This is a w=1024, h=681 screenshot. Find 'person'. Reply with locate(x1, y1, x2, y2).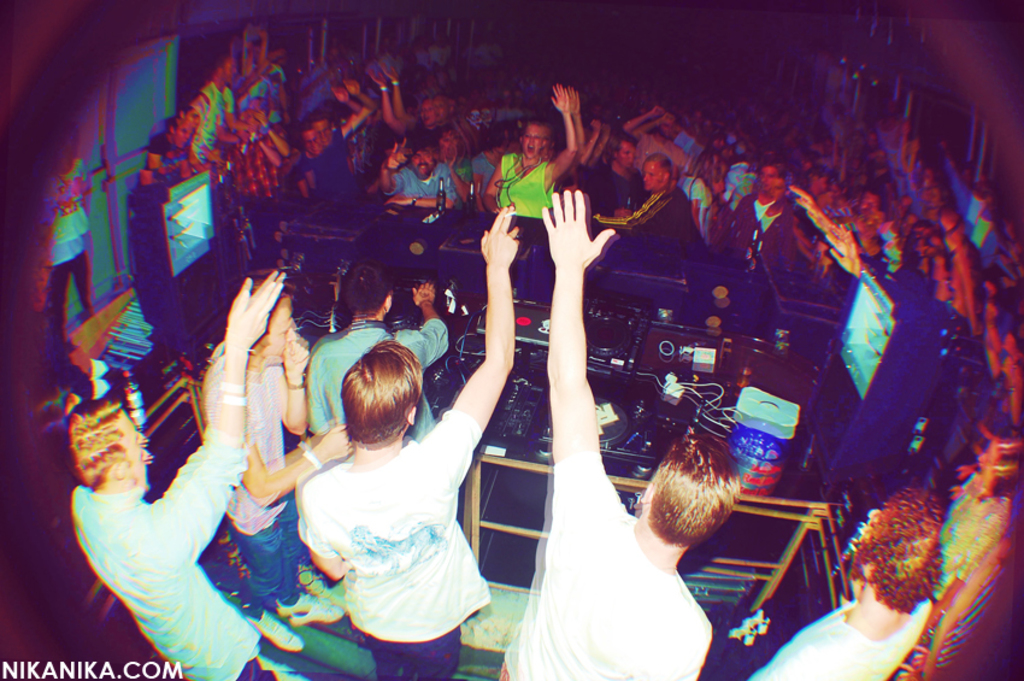
locate(301, 259, 453, 444).
